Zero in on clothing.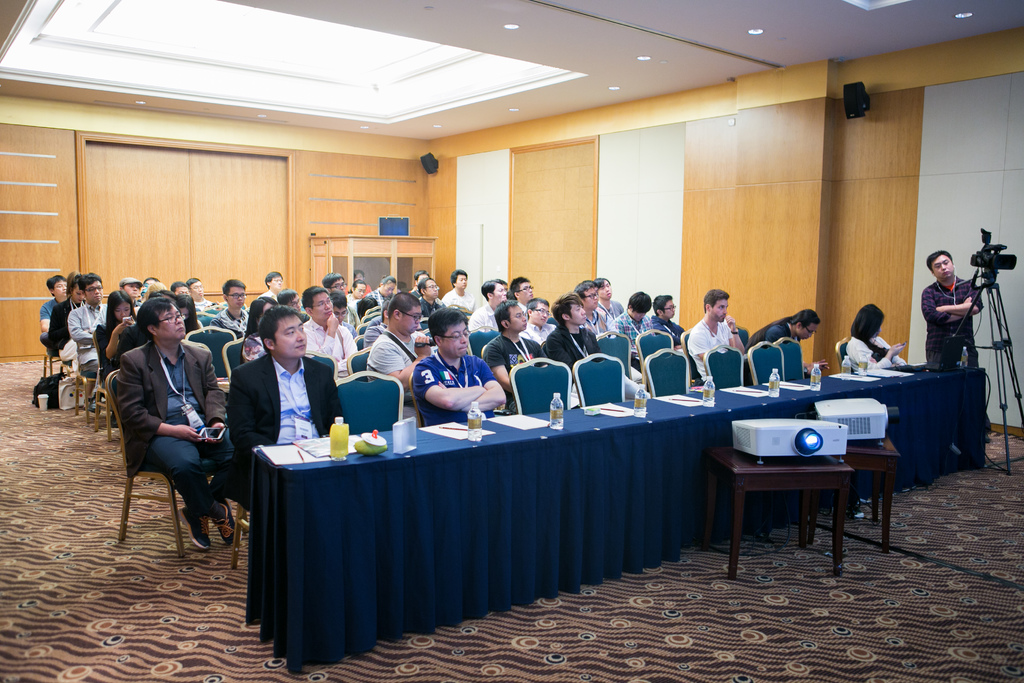
Zeroed in: (468,304,496,342).
